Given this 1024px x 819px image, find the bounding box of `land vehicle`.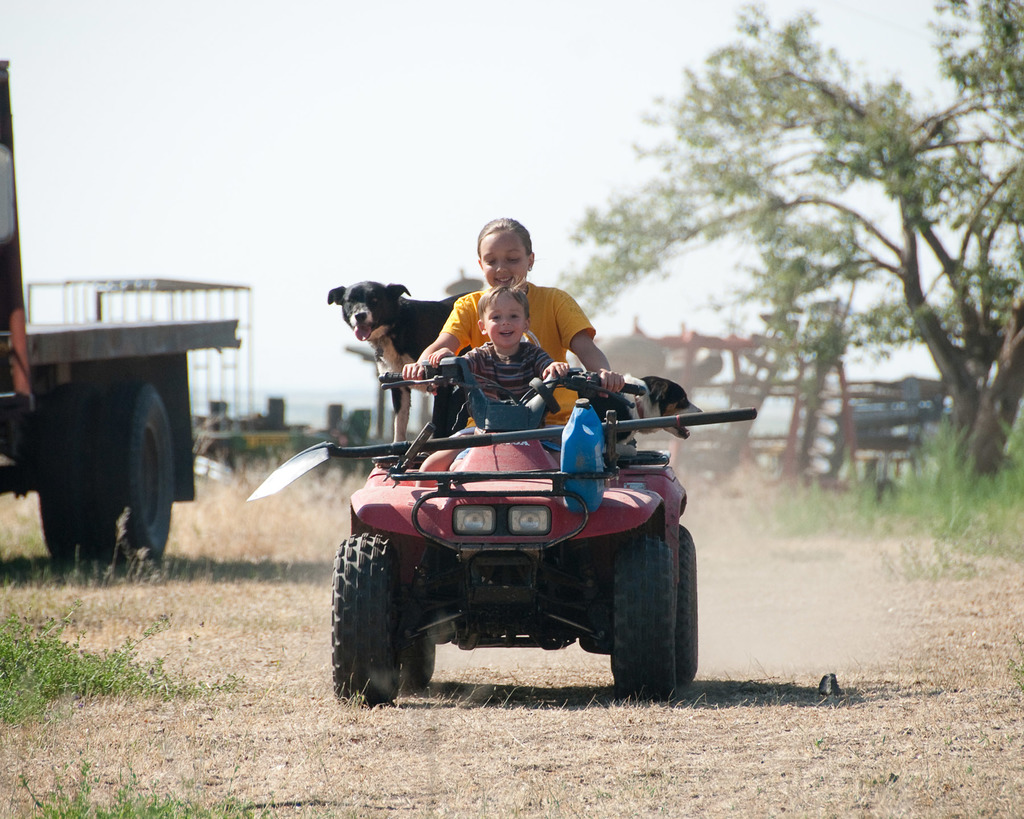
0,69,253,570.
